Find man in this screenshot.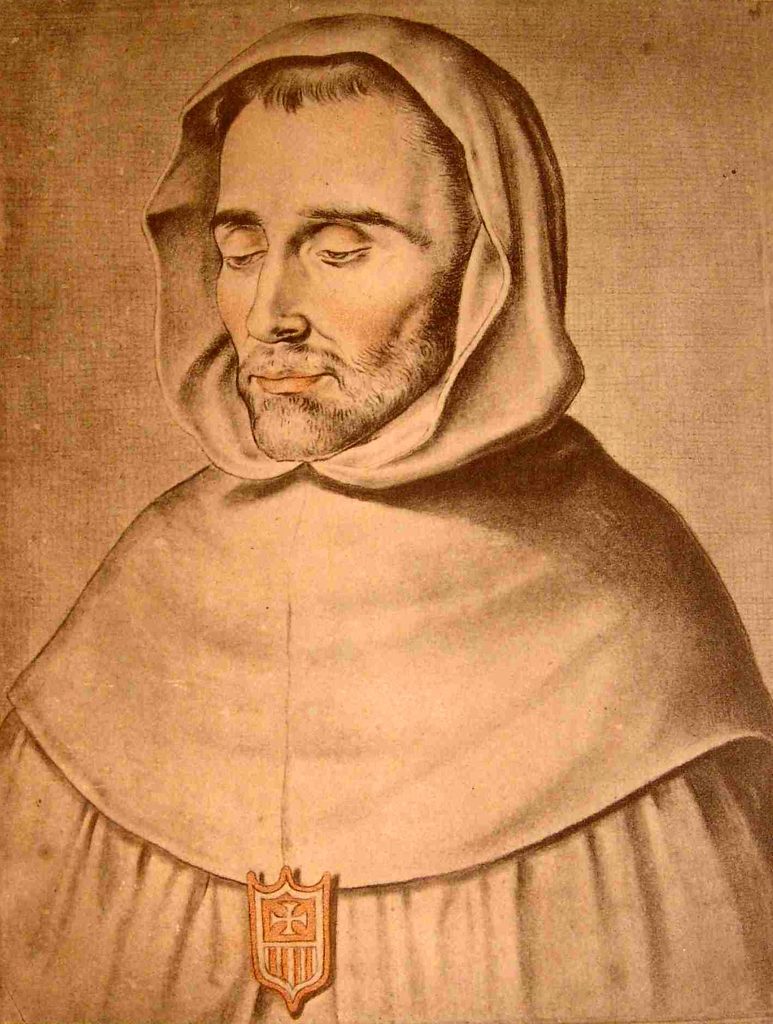
The bounding box for man is [left=1, top=21, right=772, bottom=1023].
